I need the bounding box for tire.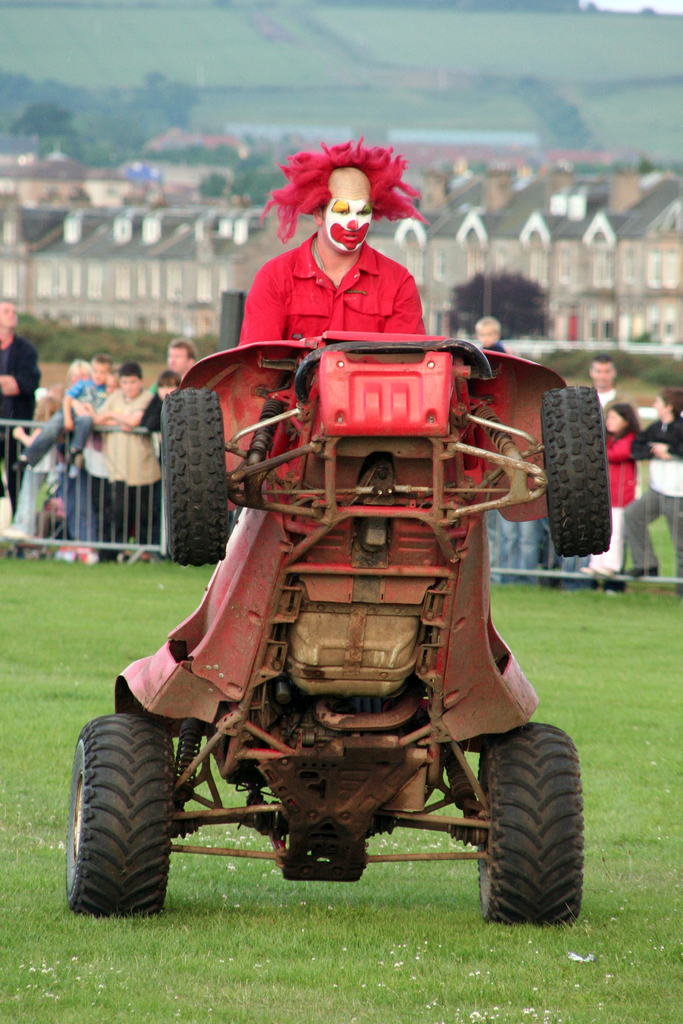
Here it is: detection(543, 386, 618, 557).
